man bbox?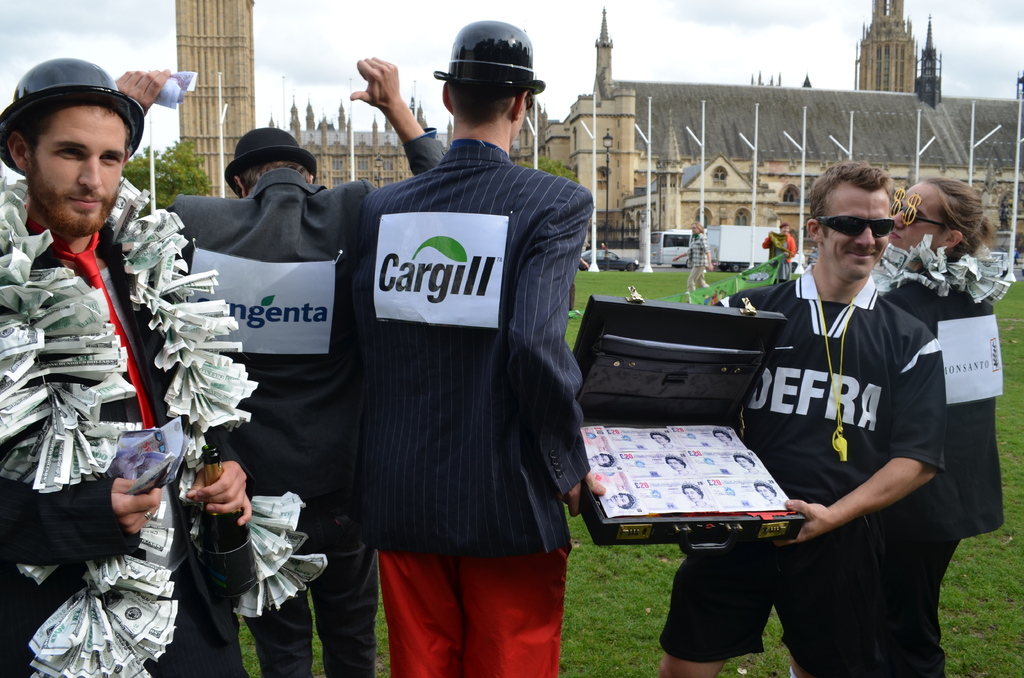
bbox(115, 54, 447, 677)
